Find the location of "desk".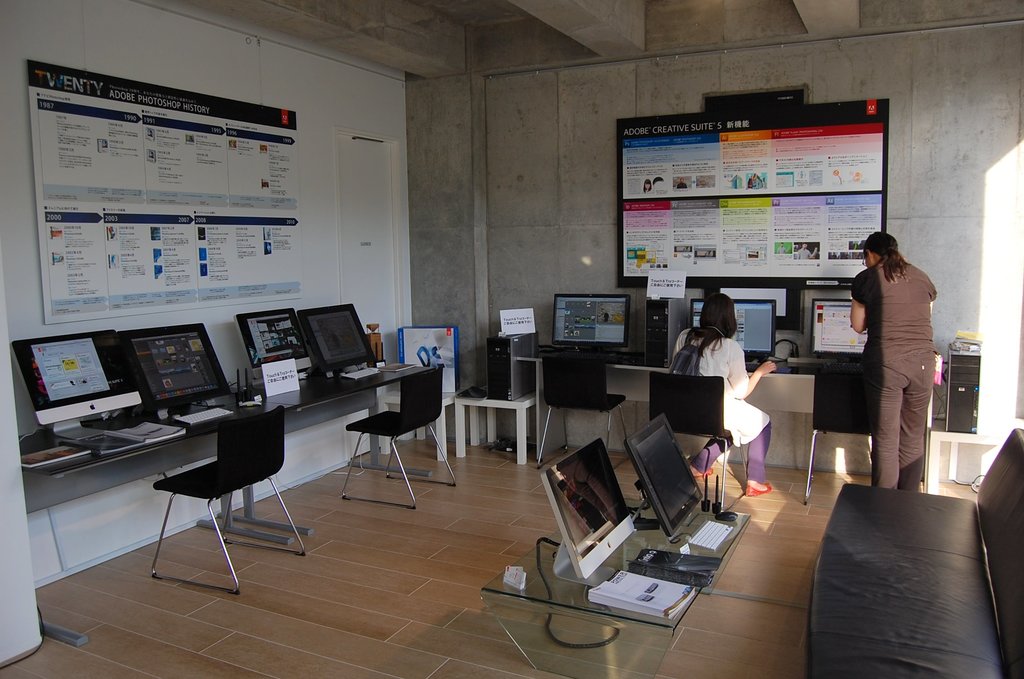
Location: 19:395:291:645.
